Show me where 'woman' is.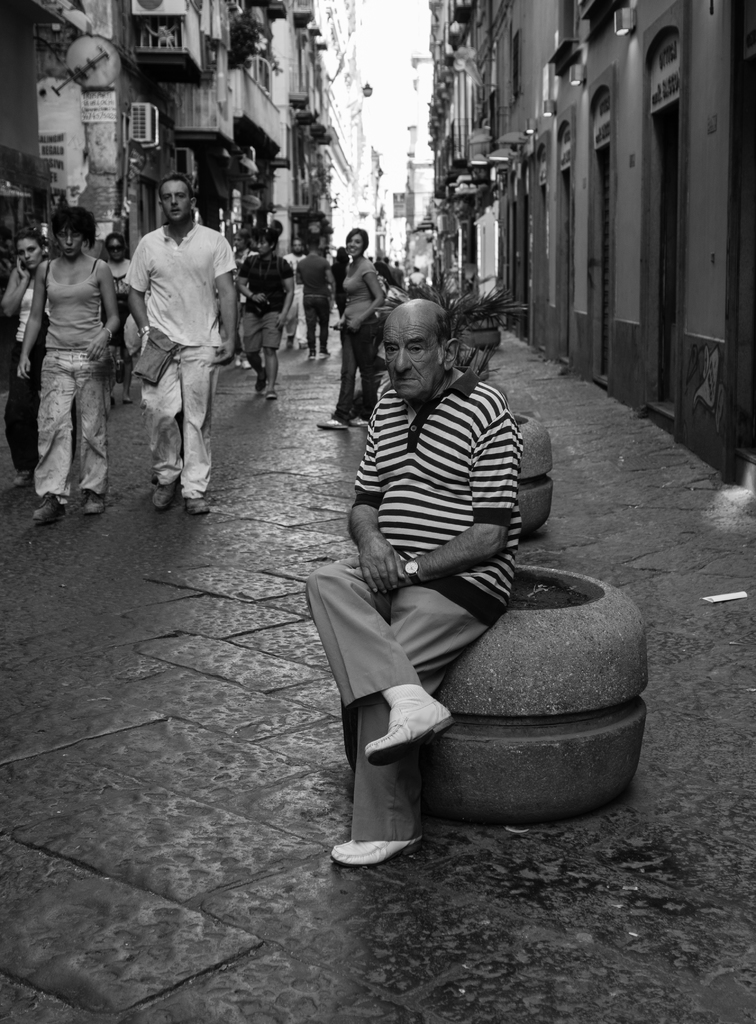
'woman' is at x1=312 y1=228 x2=386 y2=435.
